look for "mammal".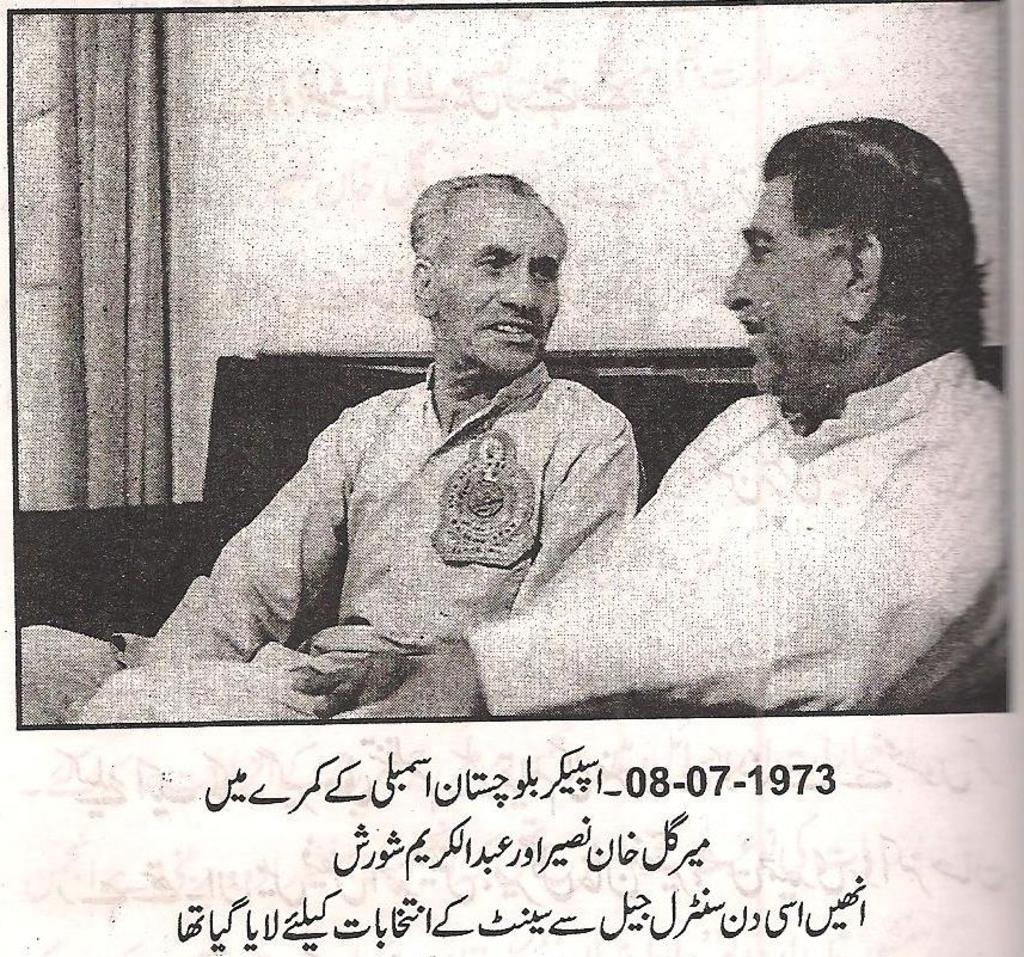
Found: locate(16, 168, 633, 726).
